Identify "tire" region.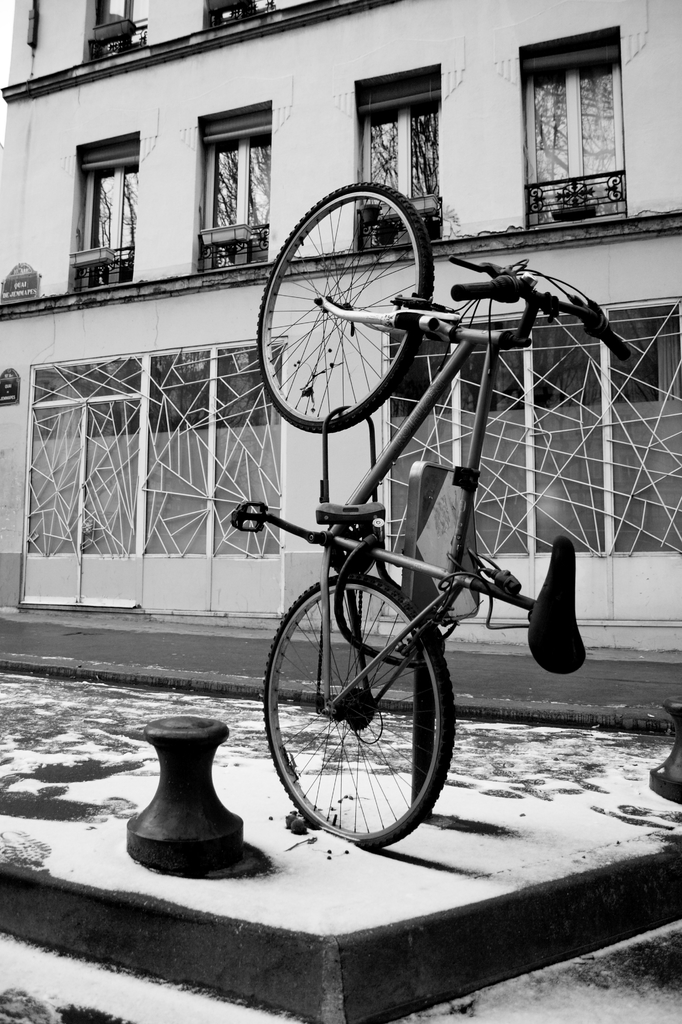
Region: rect(259, 575, 462, 844).
